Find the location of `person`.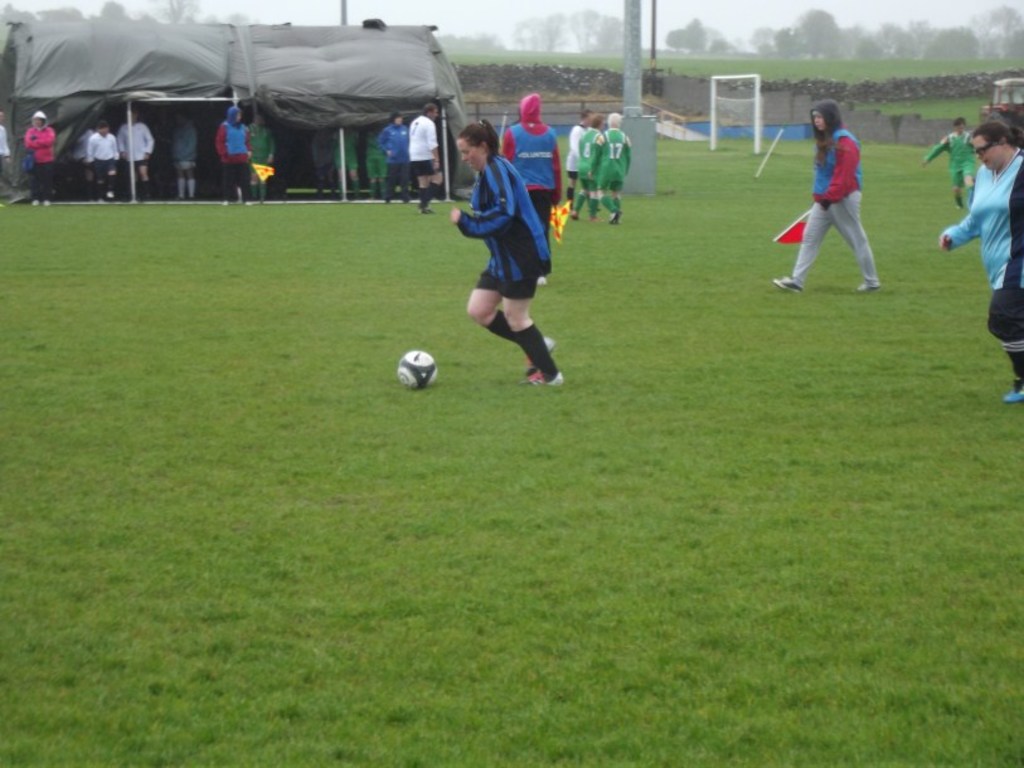
Location: pyautogui.locateOnScreen(771, 96, 885, 296).
